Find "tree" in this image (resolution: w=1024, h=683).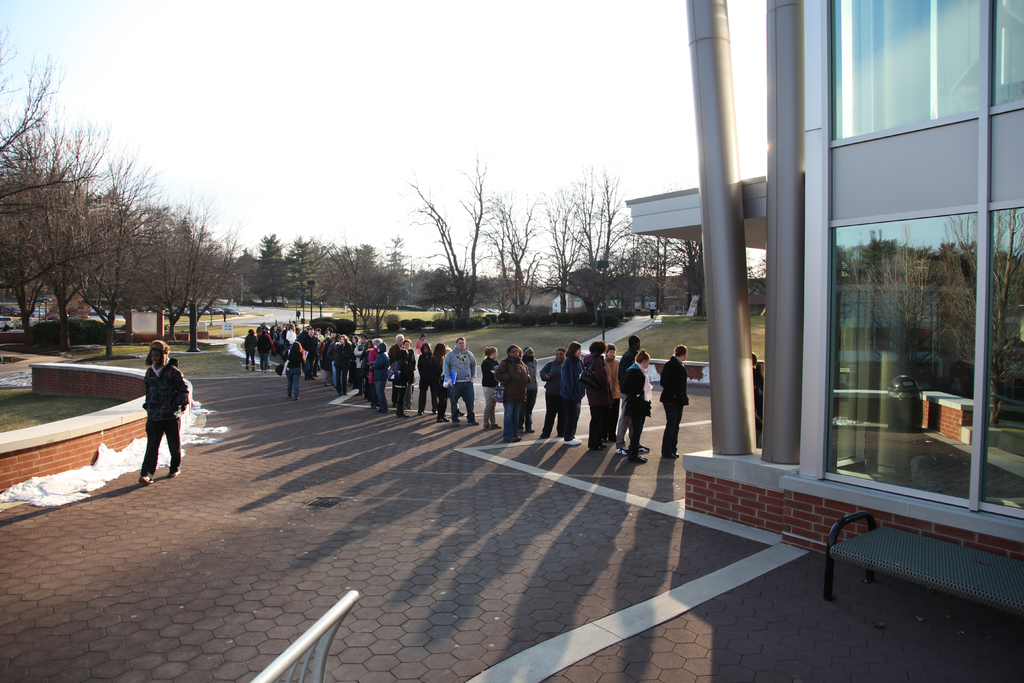
x1=563, y1=161, x2=641, y2=318.
